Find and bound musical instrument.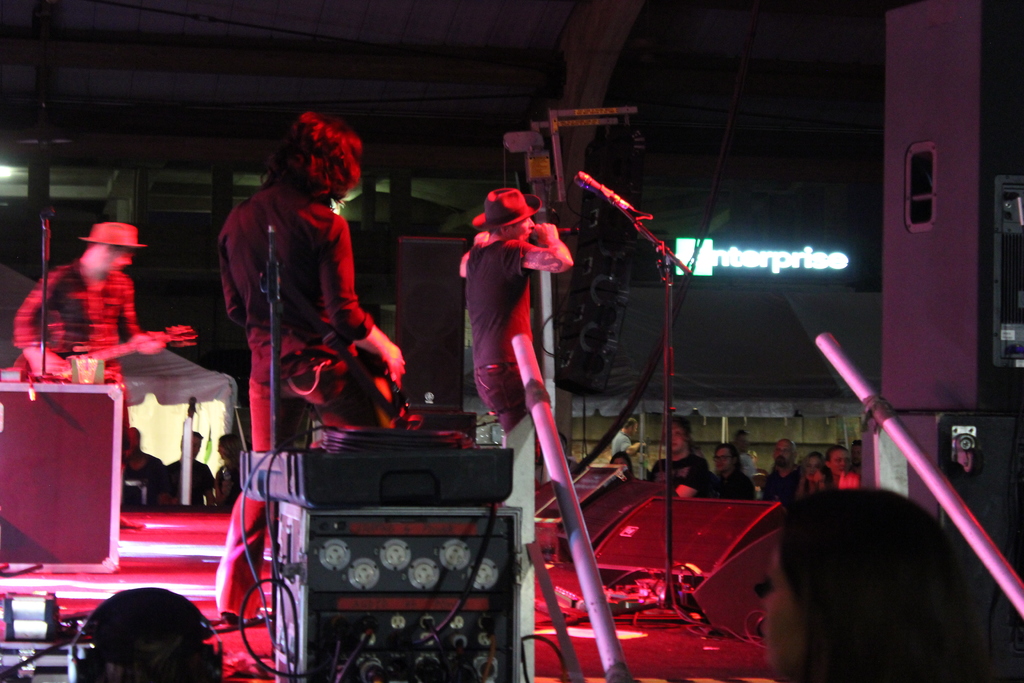
Bound: (321, 306, 438, 434).
